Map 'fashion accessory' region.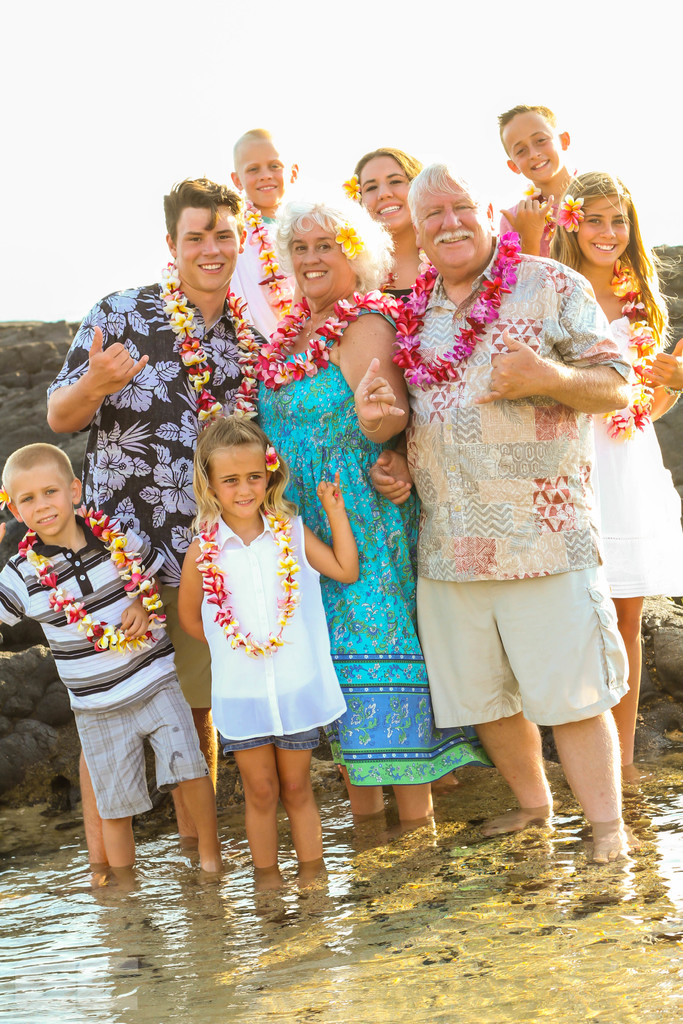
Mapped to <box>383,250,431,291</box>.
